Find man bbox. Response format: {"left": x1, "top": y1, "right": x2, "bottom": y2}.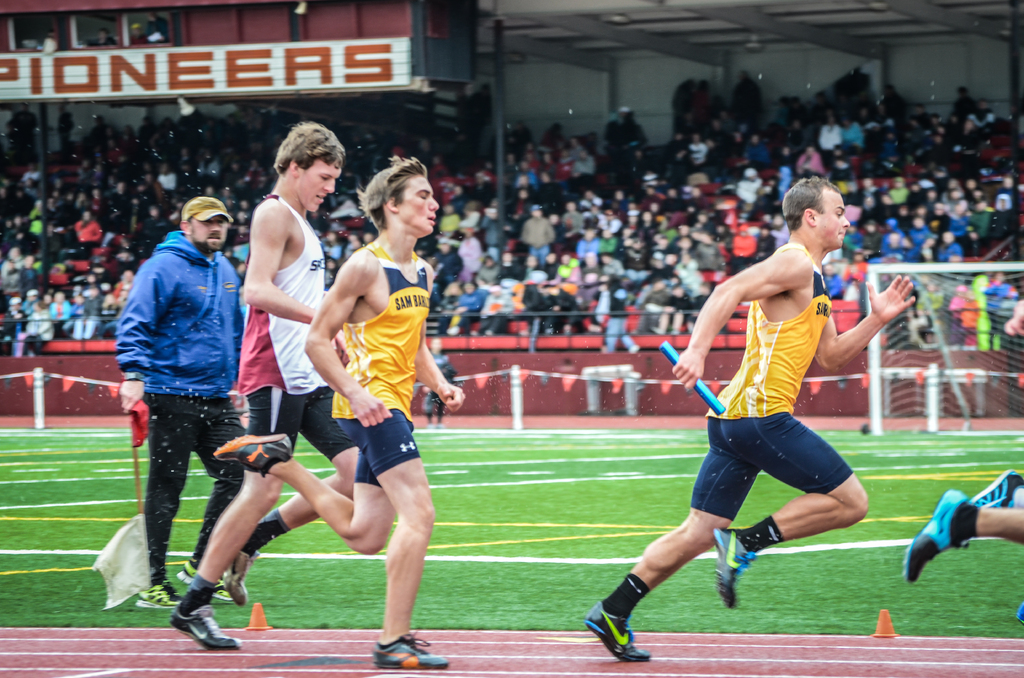
{"left": 120, "top": 193, "right": 247, "bottom": 608}.
